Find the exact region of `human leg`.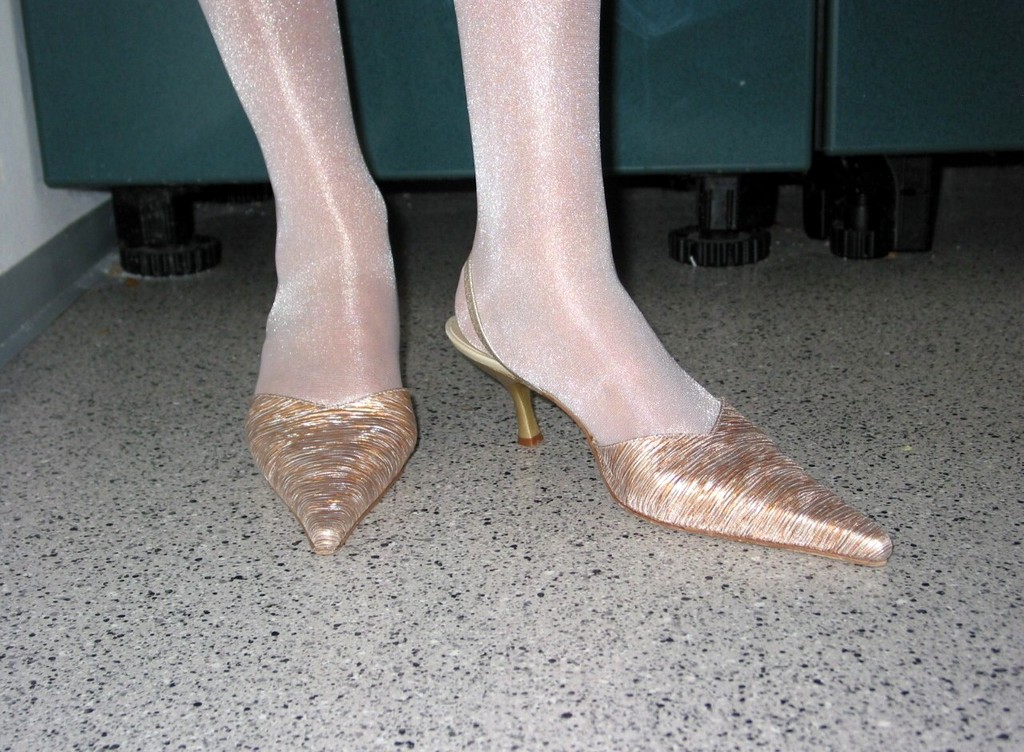
Exact region: rect(436, 0, 897, 568).
